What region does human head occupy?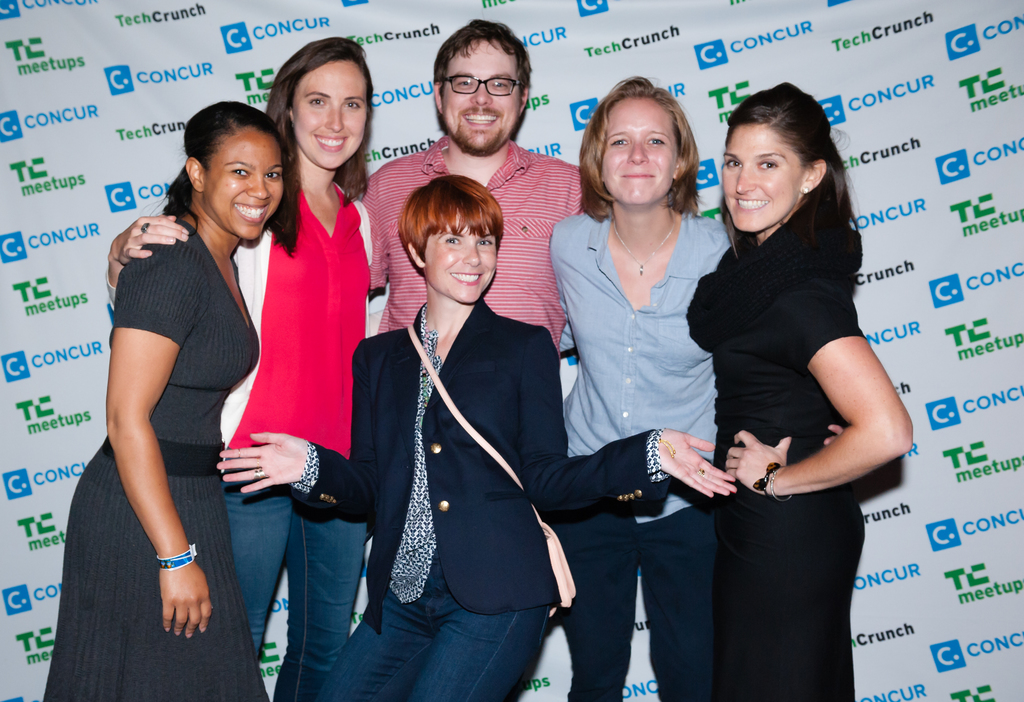
(184, 102, 291, 242).
